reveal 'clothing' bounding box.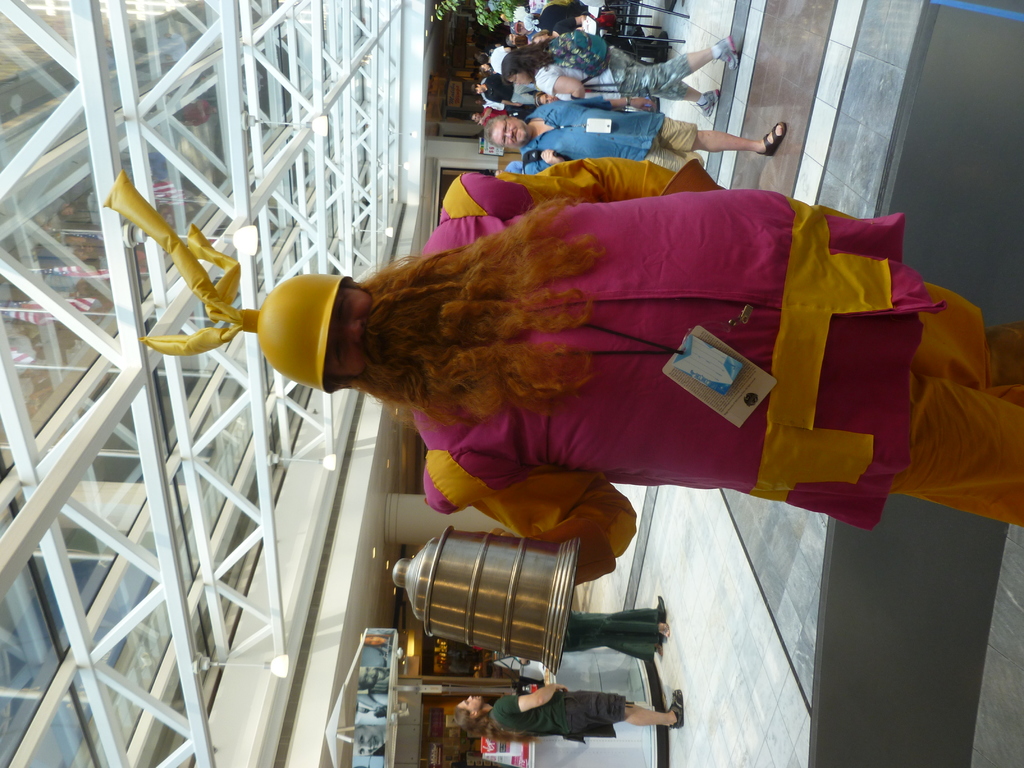
Revealed: x1=521, y1=107, x2=666, y2=161.
